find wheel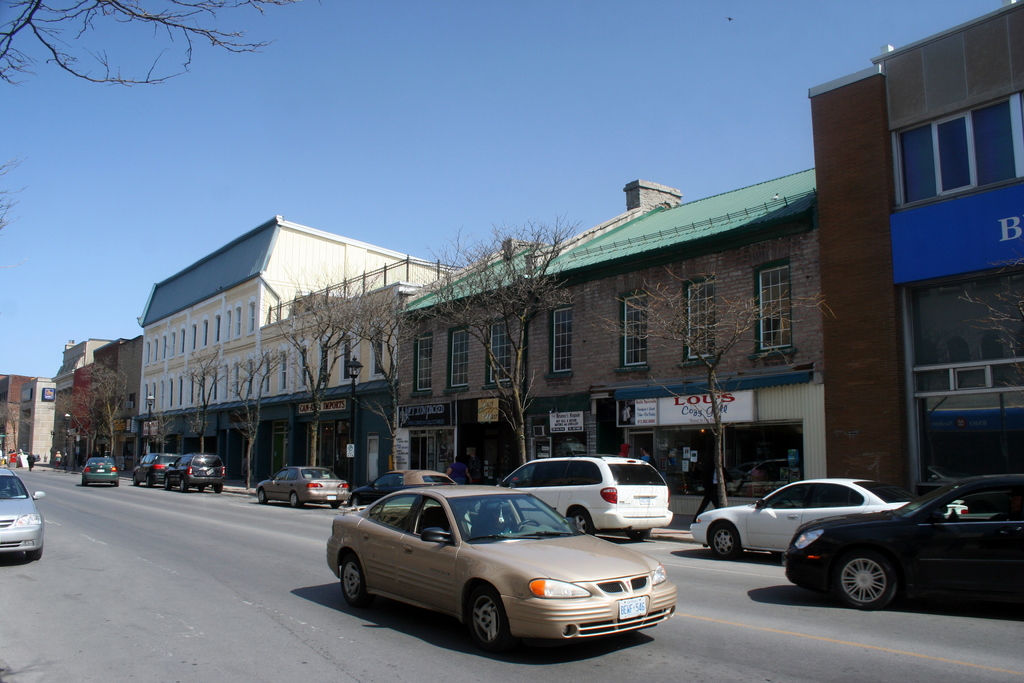
(330,502,344,511)
